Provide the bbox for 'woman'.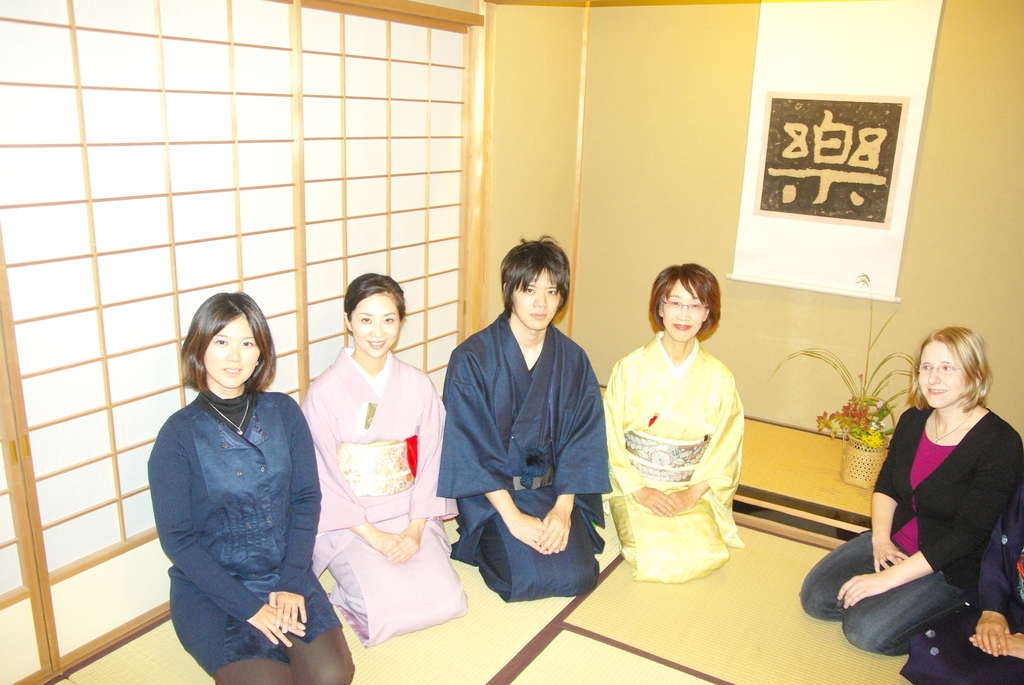
141, 284, 362, 684.
